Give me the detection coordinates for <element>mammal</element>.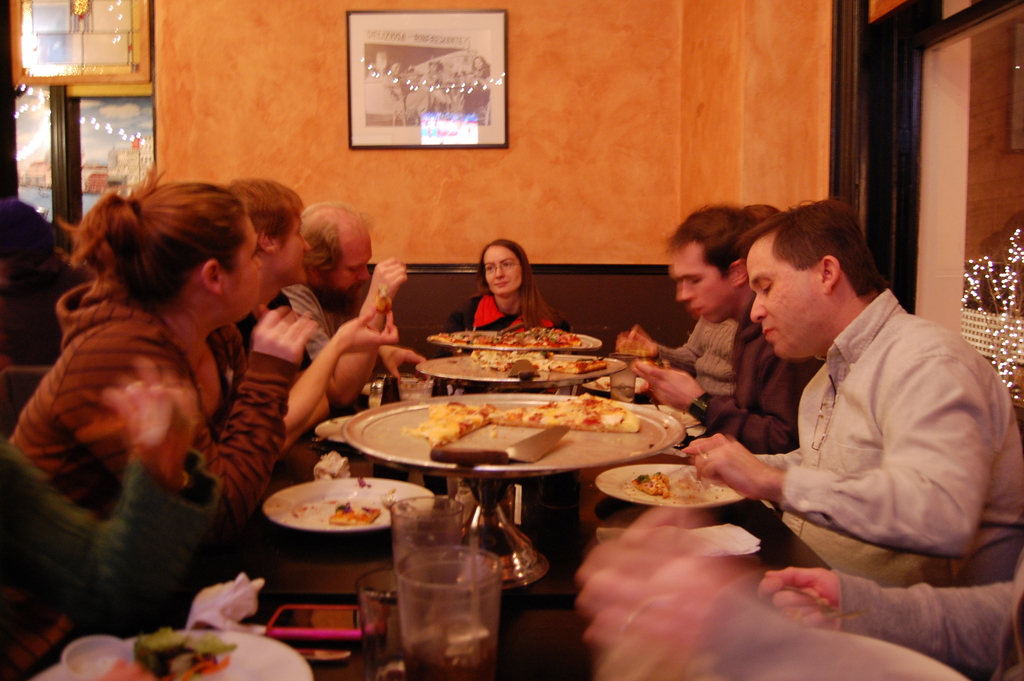
<region>0, 197, 81, 364</region>.
